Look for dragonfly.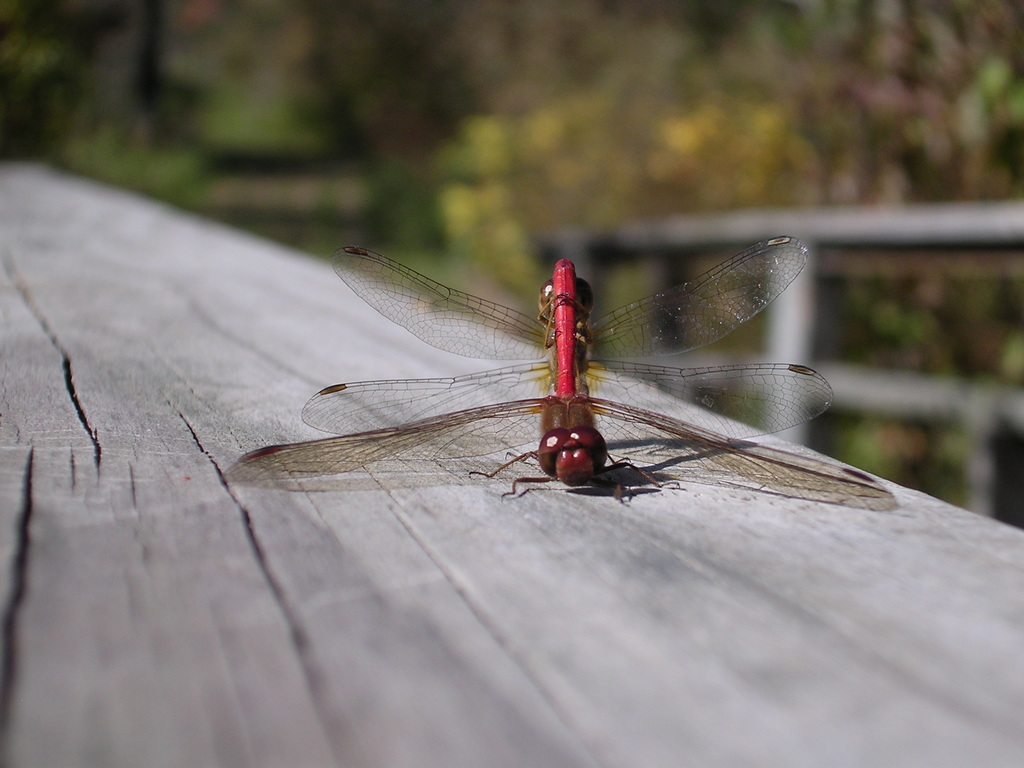
Found: detection(220, 260, 901, 511).
